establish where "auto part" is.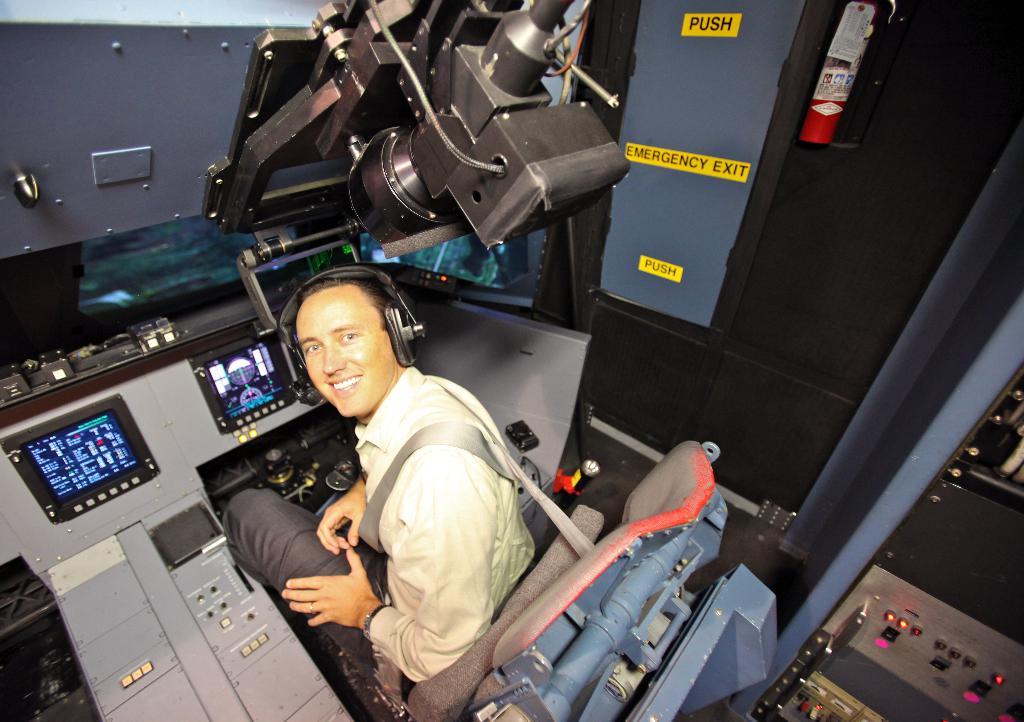
Established at [left=929, top=366, right=1023, bottom=556].
